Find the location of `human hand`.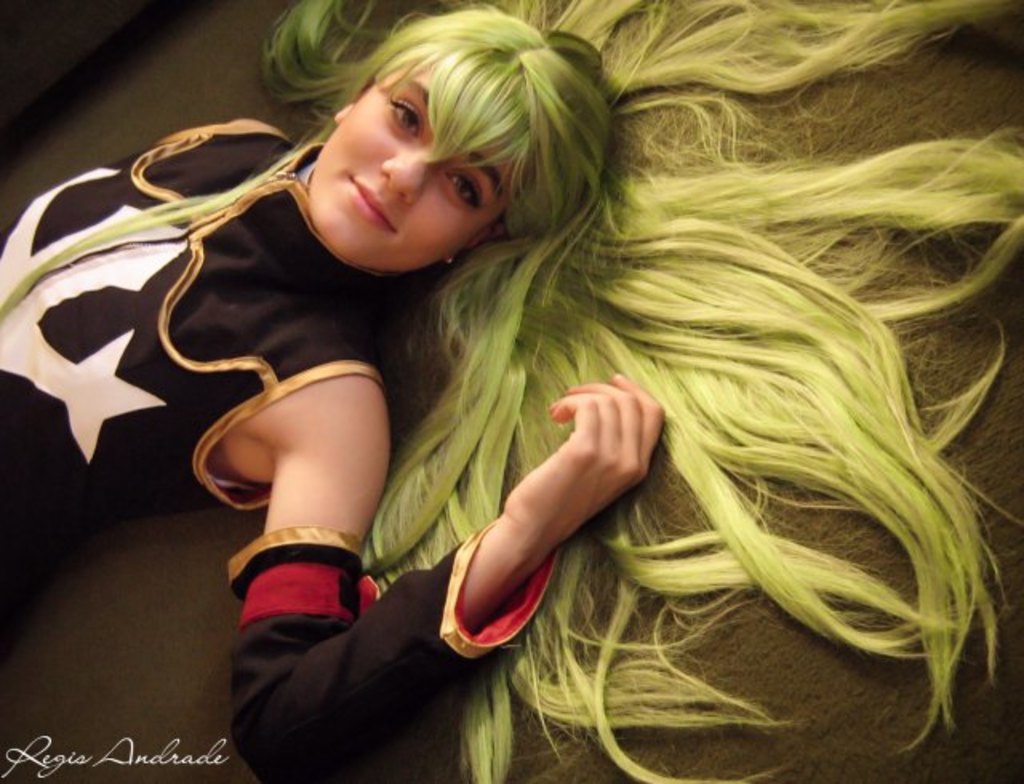
Location: [left=512, top=374, right=685, bottom=547].
